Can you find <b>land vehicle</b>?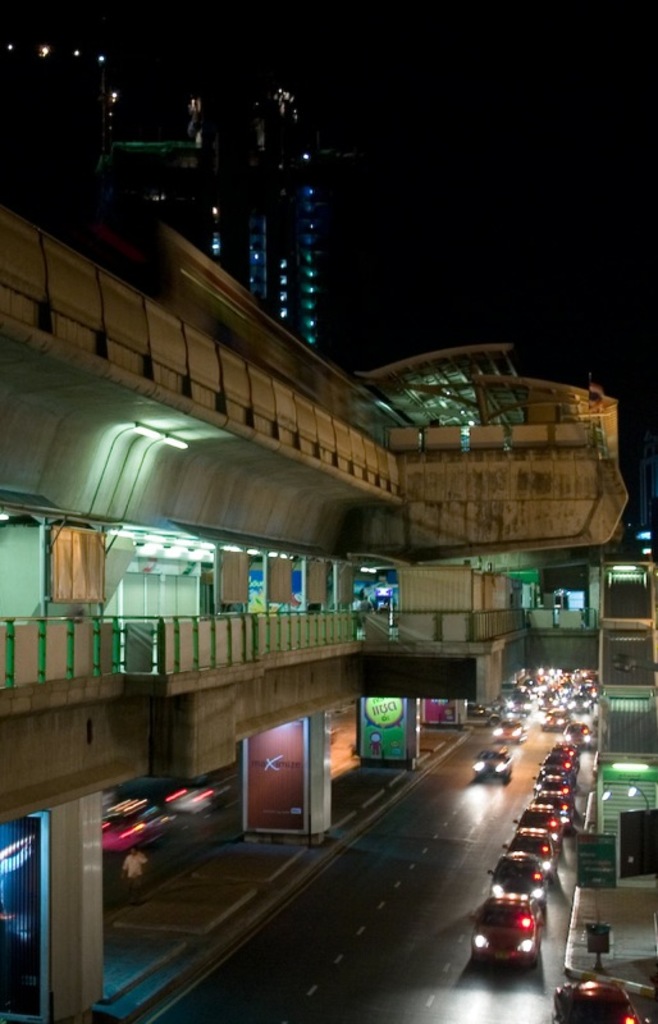
Yes, bounding box: pyautogui.locateOnScreen(102, 797, 177, 854).
